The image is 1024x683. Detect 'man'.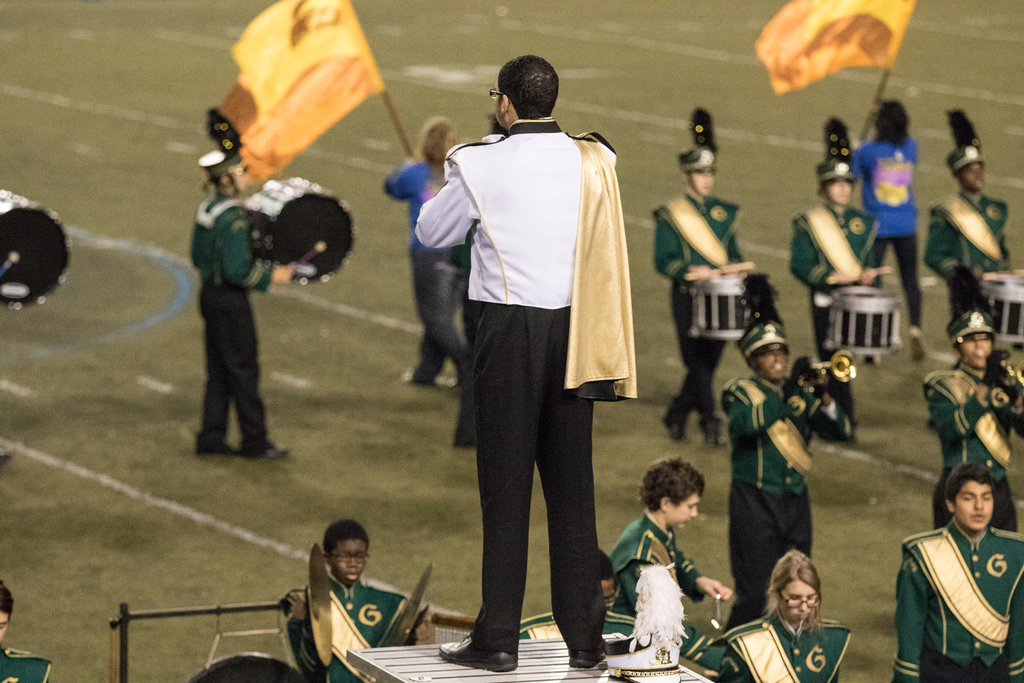
Detection: [925,146,1014,309].
